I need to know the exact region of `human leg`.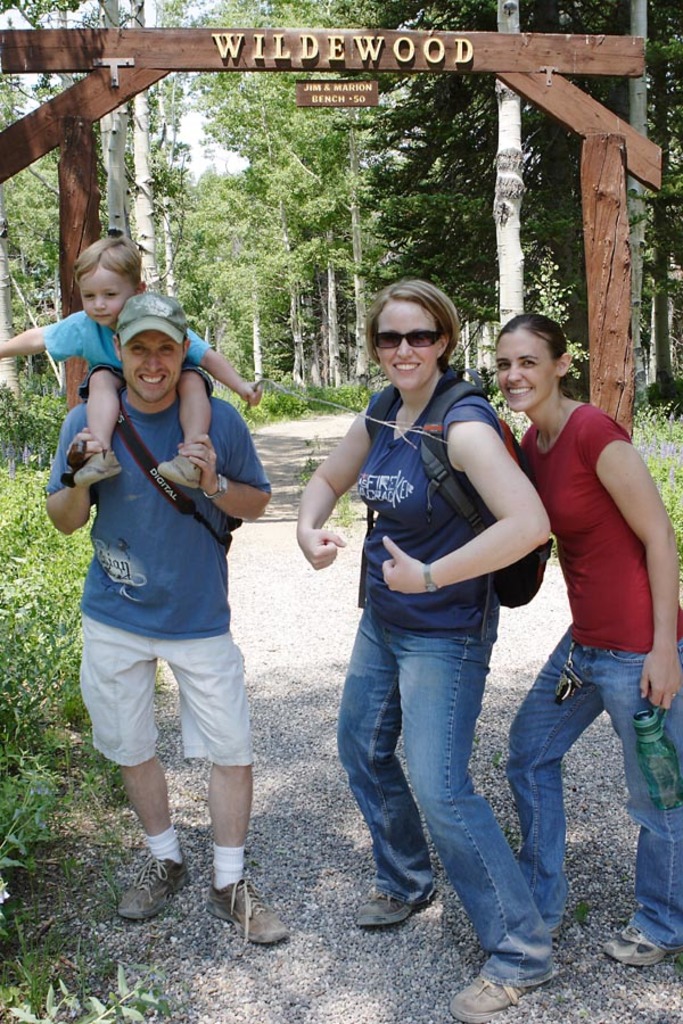
Region: {"x1": 512, "y1": 634, "x2": 606, "y2": 925}.
